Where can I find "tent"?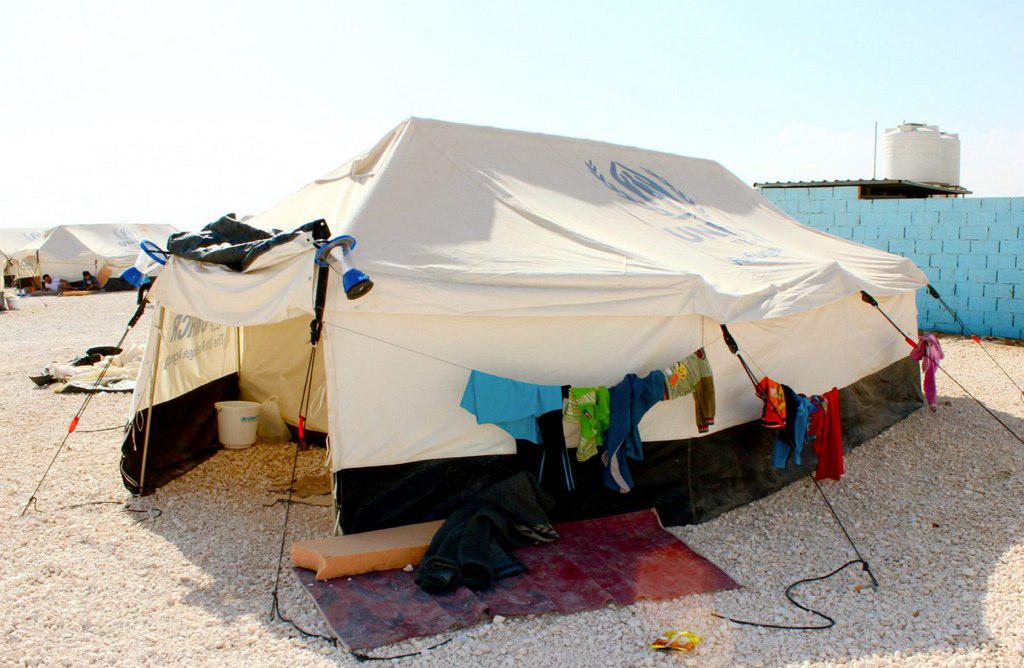
You can find it at 2 209 195 298.
